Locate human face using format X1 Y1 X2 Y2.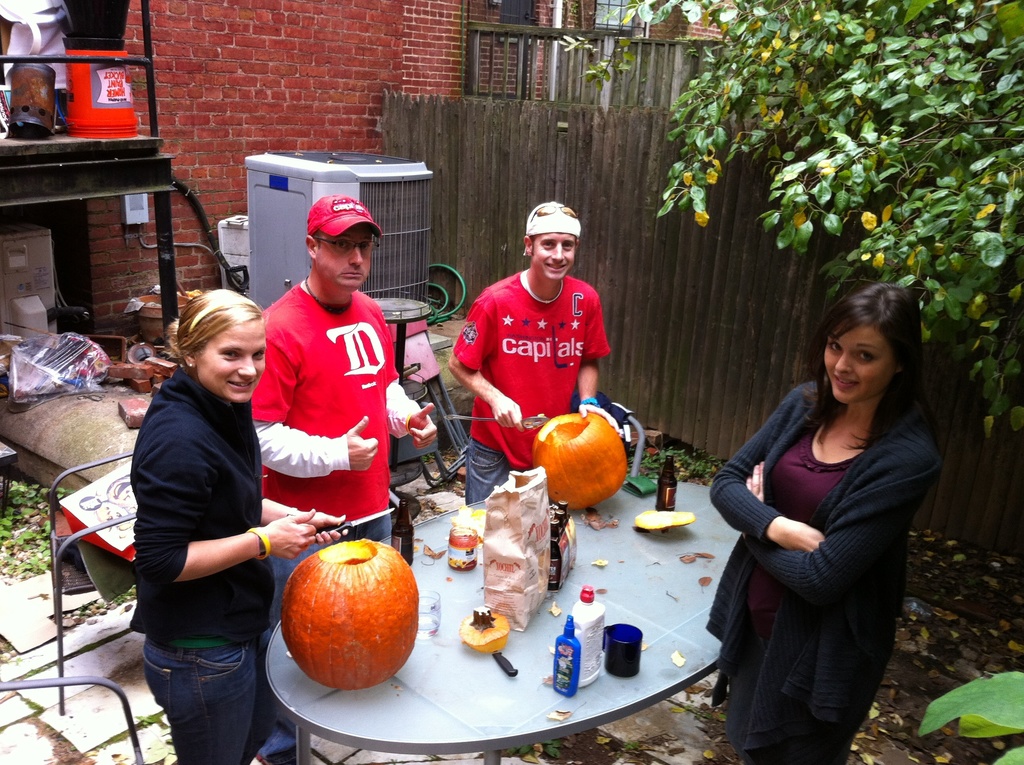
531 223 572 284.
